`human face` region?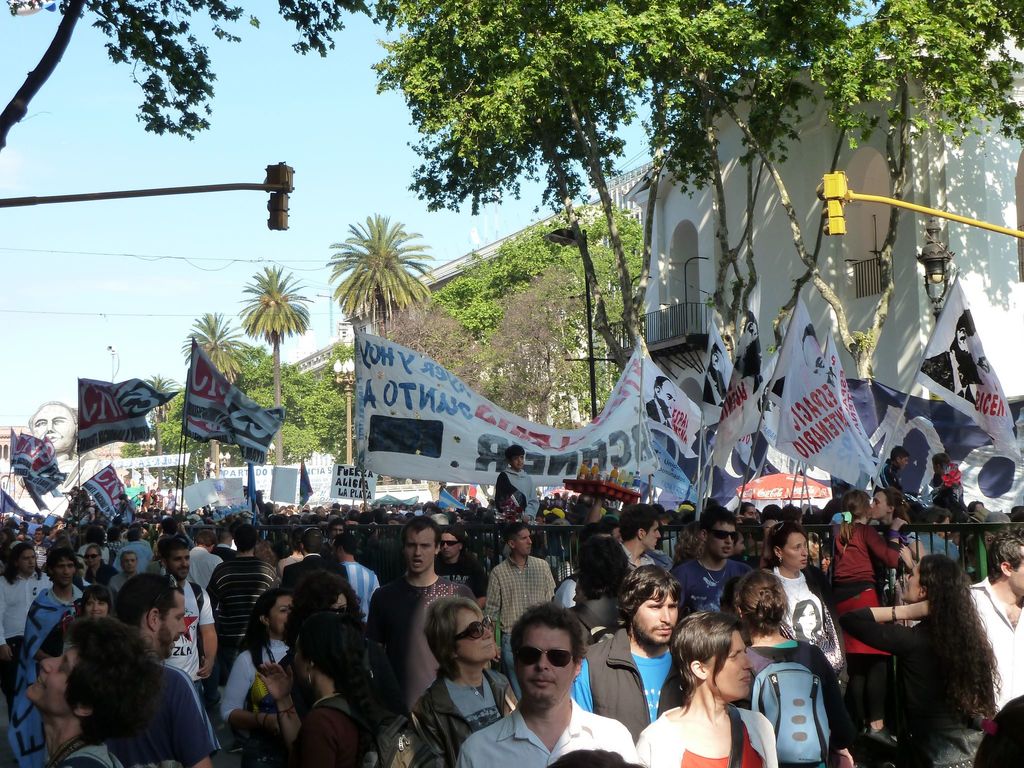
<region>35, 533, 42, 543</region>
